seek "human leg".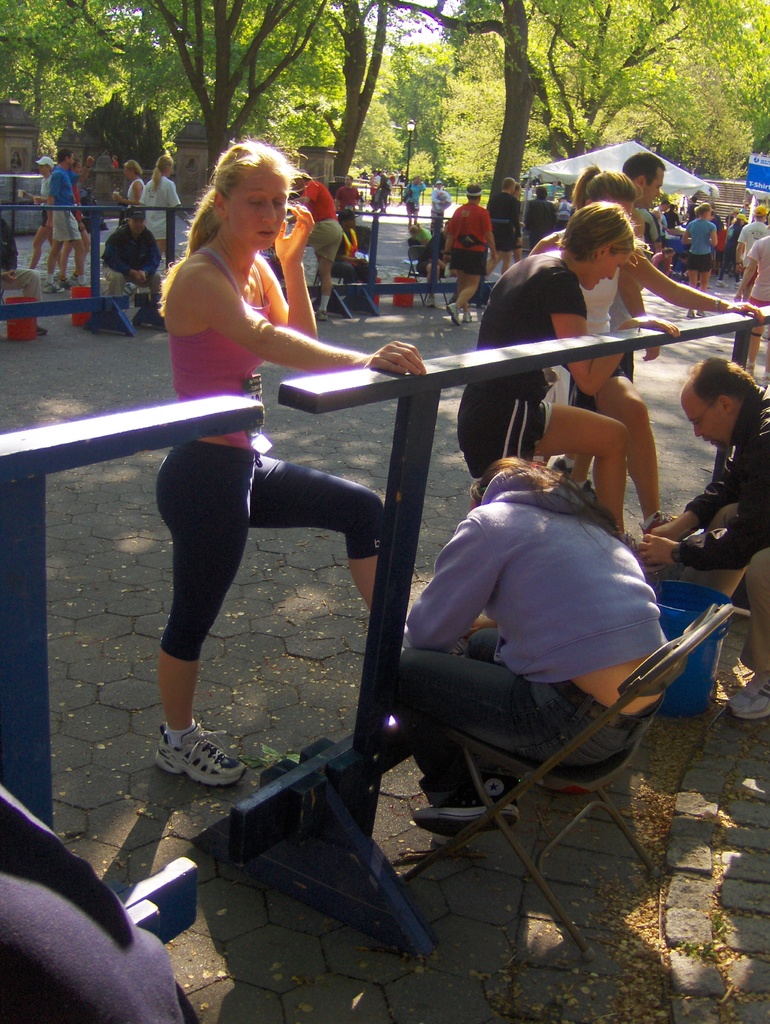
(152, 443, 255, 791).
